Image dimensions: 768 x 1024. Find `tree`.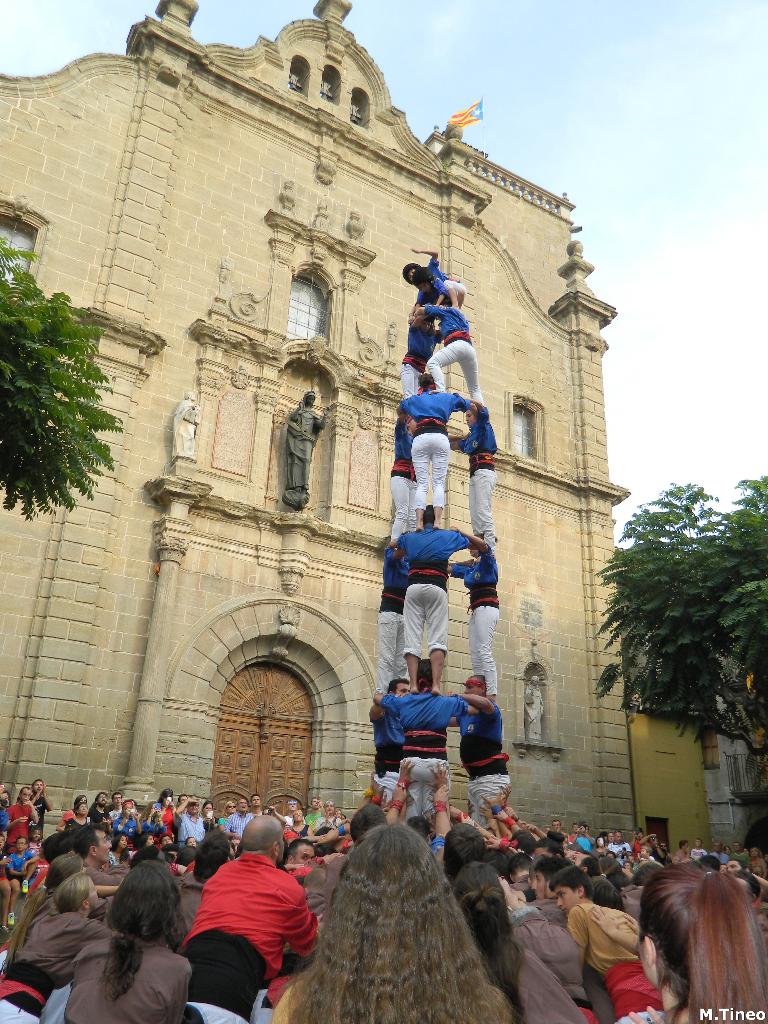
6 248 121 545.
